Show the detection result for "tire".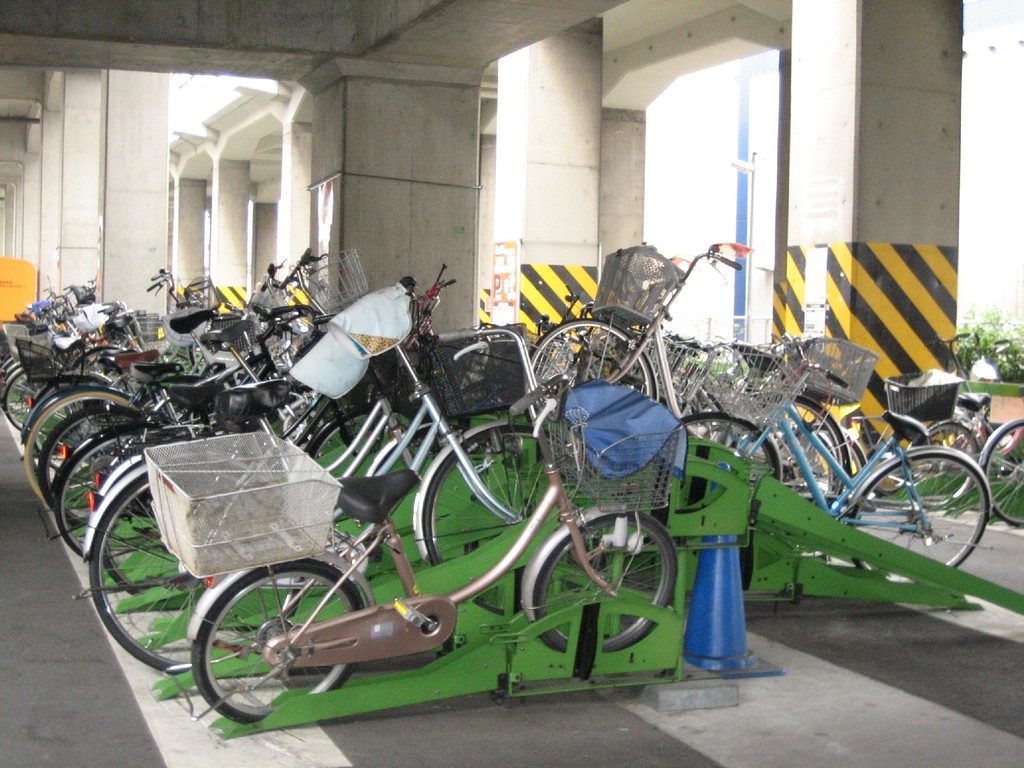
bbox=(981, 422, 1023, 524).
